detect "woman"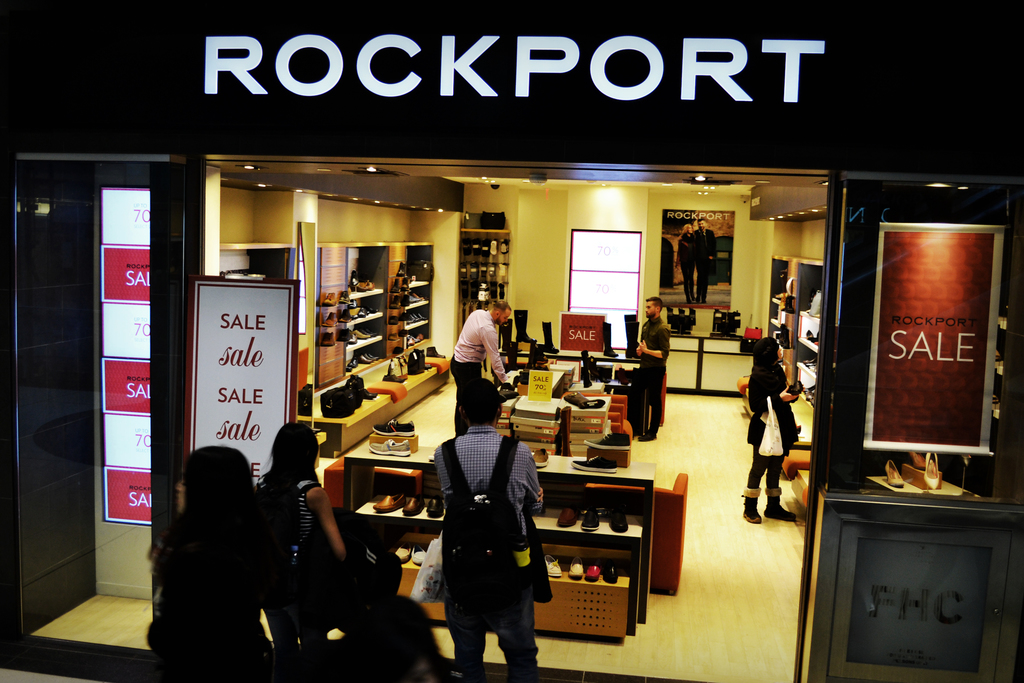
detection(255, 425, 349, 682)
